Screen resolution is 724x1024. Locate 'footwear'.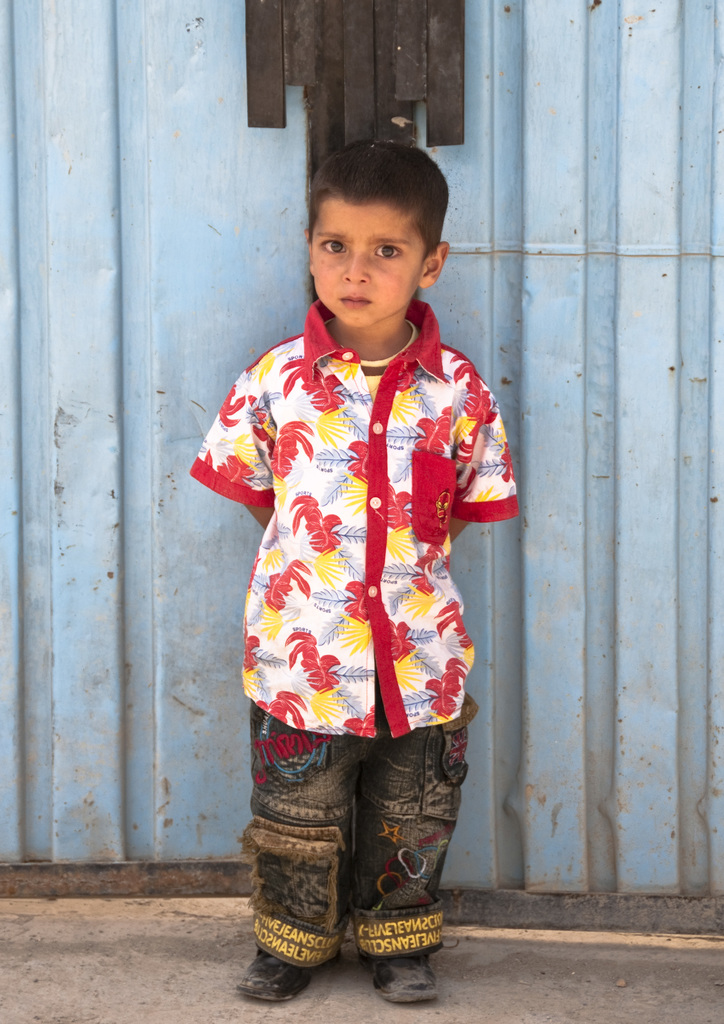
(230, 946, 319, 1007).
